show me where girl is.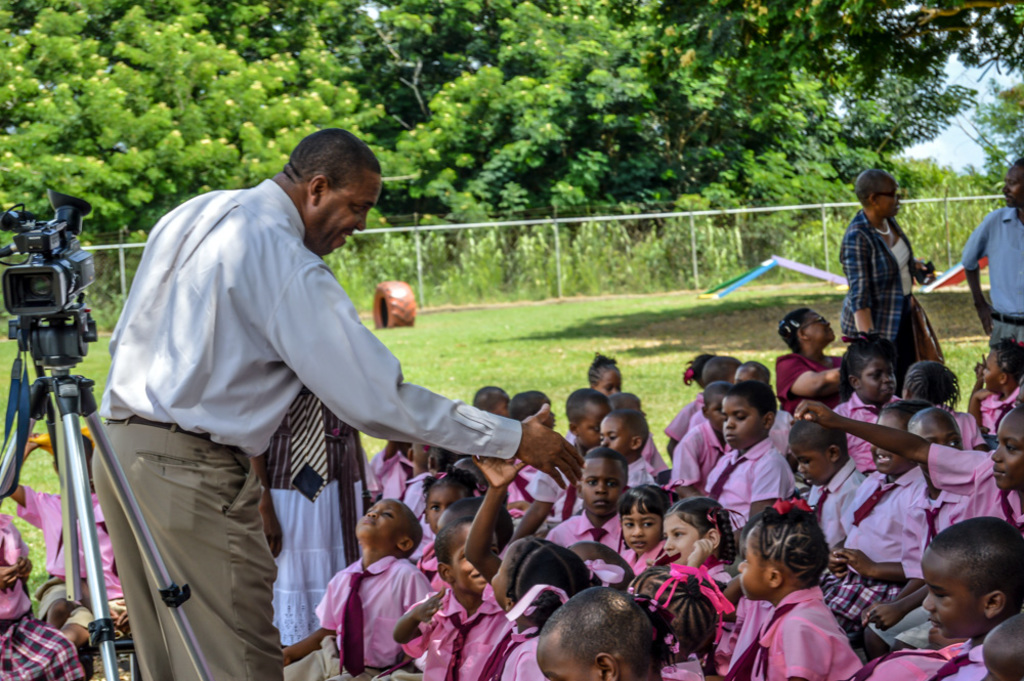
girl is at 664 495 764 678.
